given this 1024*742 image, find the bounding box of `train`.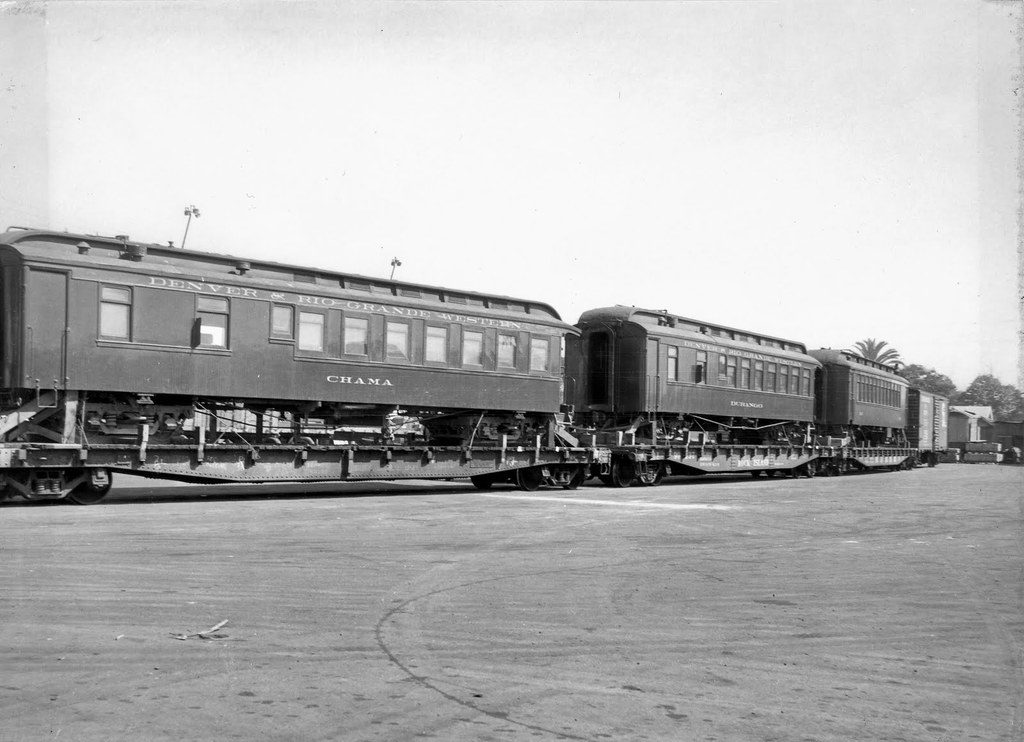
detection(0, 223, 979, 499).
